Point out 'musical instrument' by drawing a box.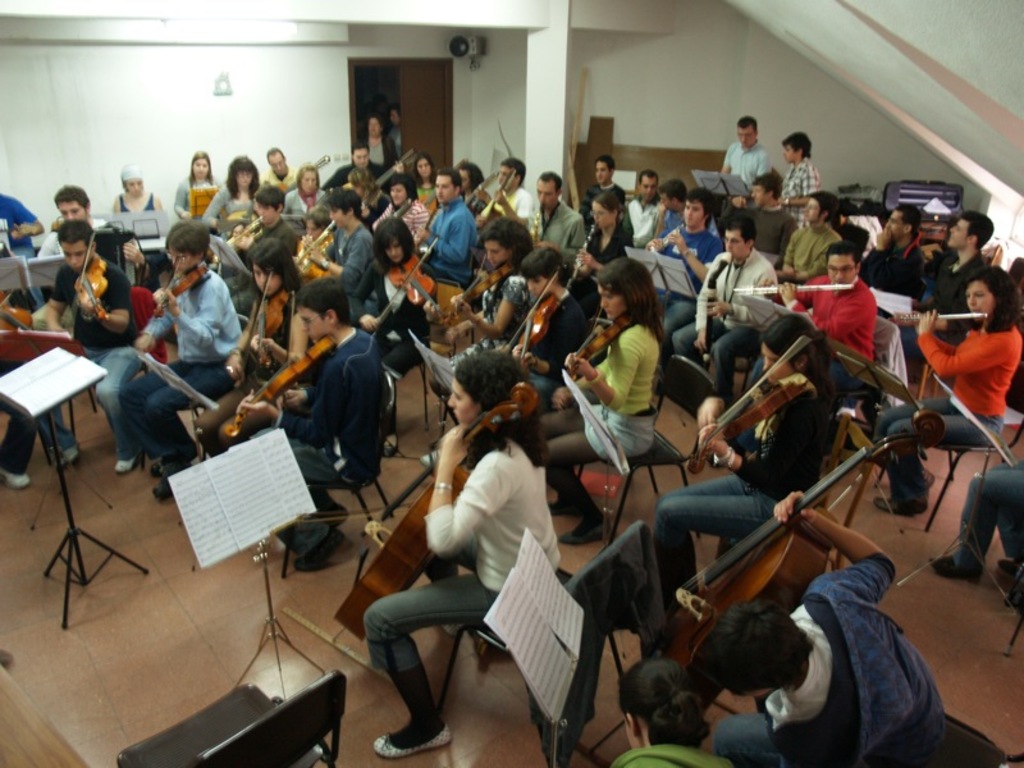
<box>321,374,541,649</box>.
